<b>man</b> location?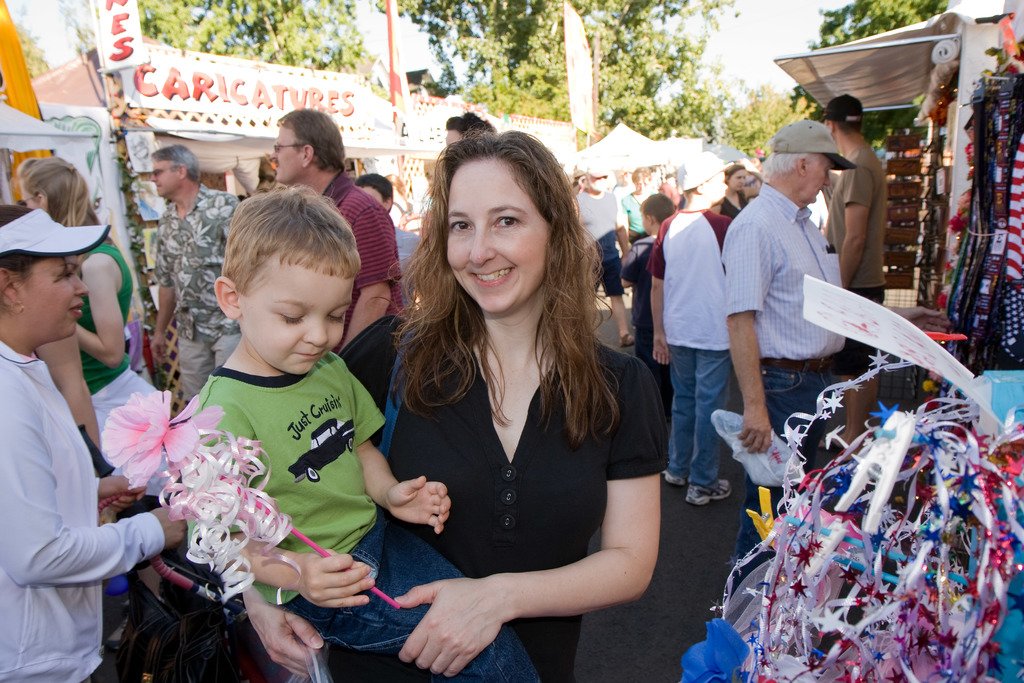
l=150, t=145, r=255, b=411
